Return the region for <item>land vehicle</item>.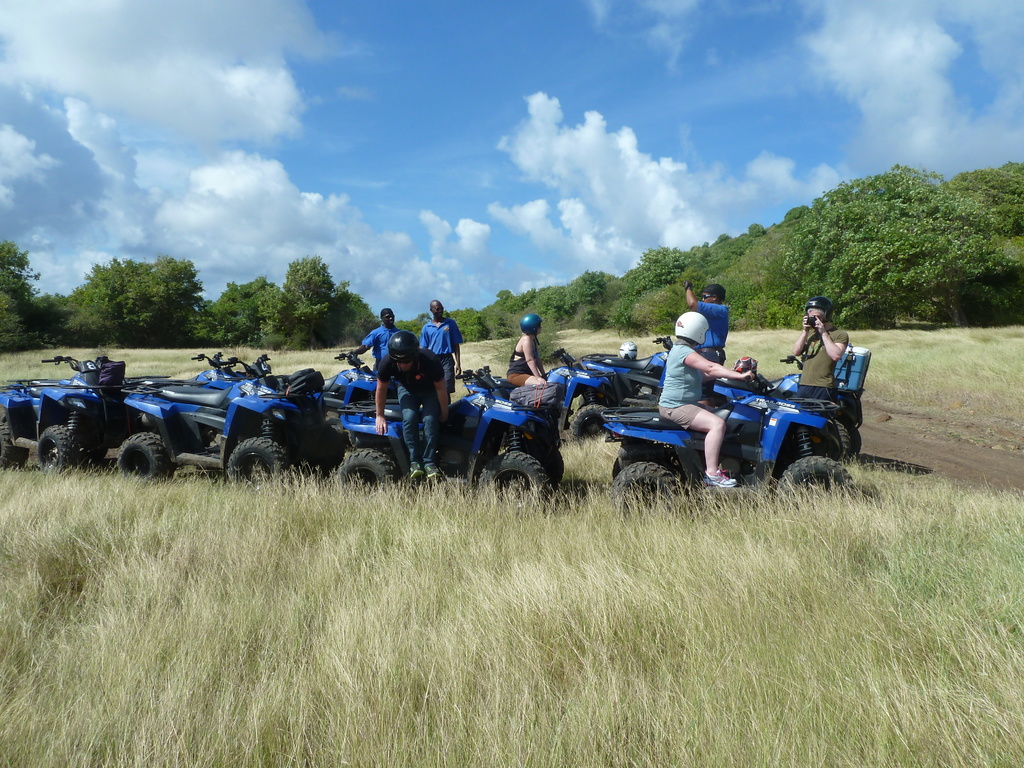
region(335, 368, 566, 516).
